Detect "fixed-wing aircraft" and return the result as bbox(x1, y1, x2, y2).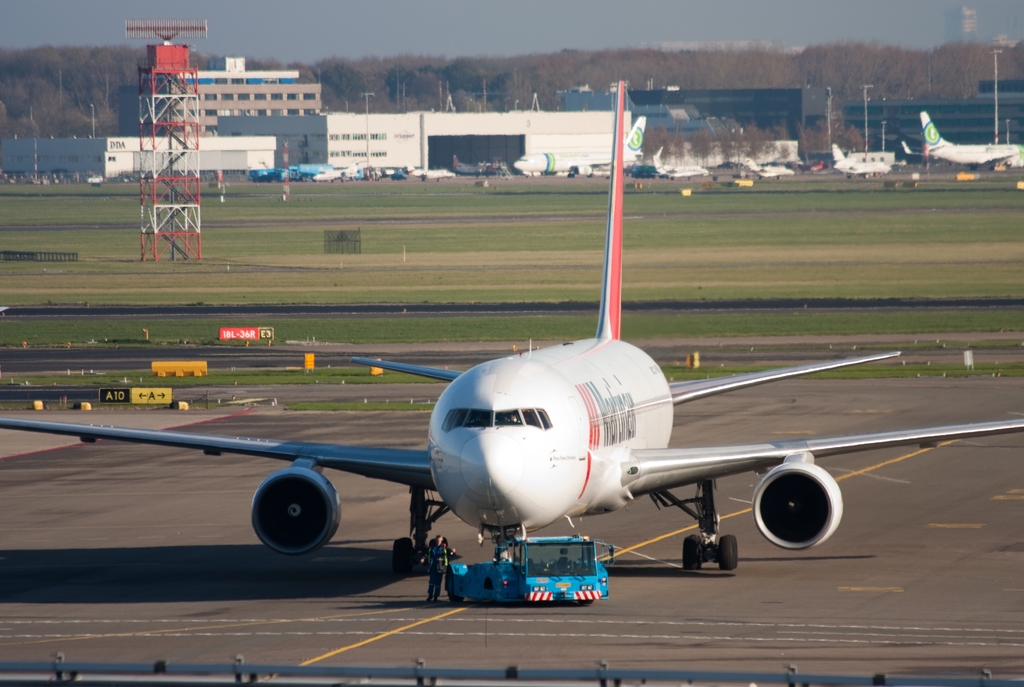
bbox(514, 120, 645, 176).
